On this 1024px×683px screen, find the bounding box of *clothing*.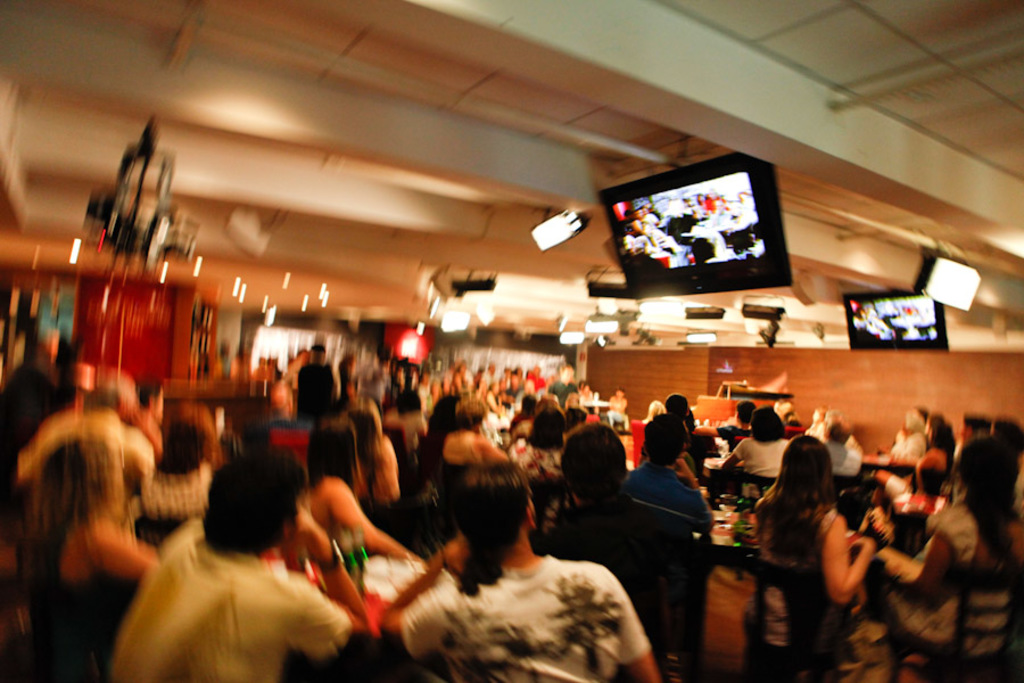
Bounding box: [left=398, top=540, right=658, bottom=682].
